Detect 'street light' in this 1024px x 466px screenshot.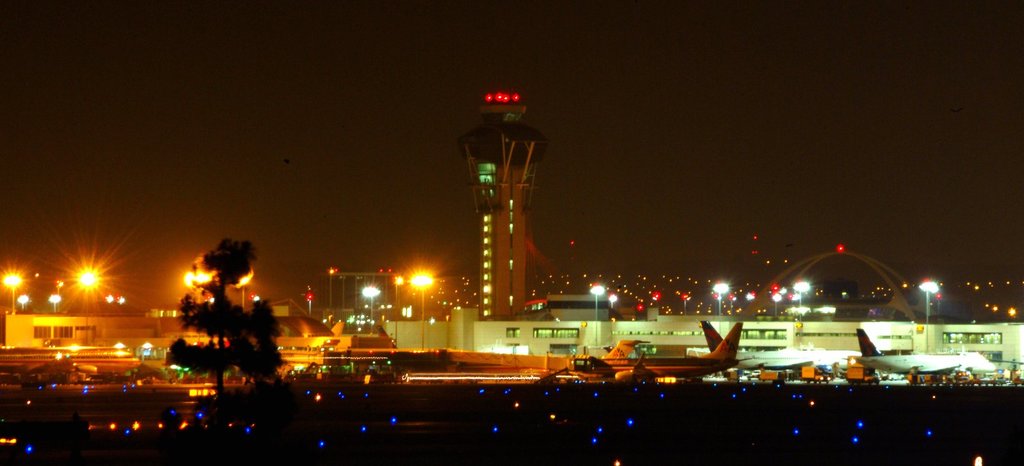
Detection: box(589, 285, 604, 353).
